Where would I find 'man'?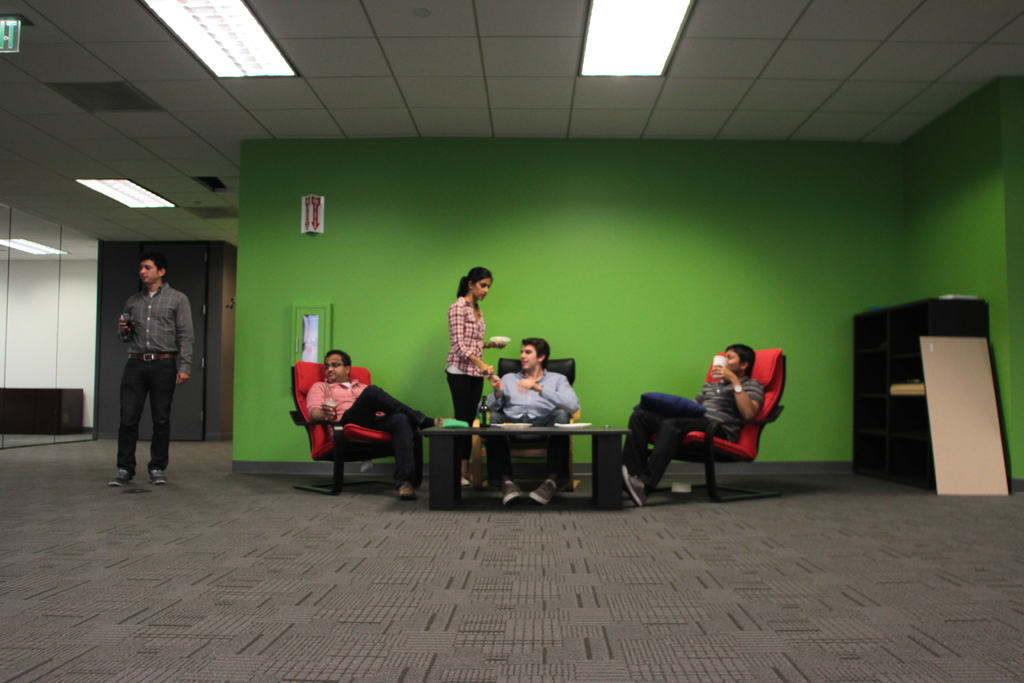
At box(619, 343, 762, 502).
